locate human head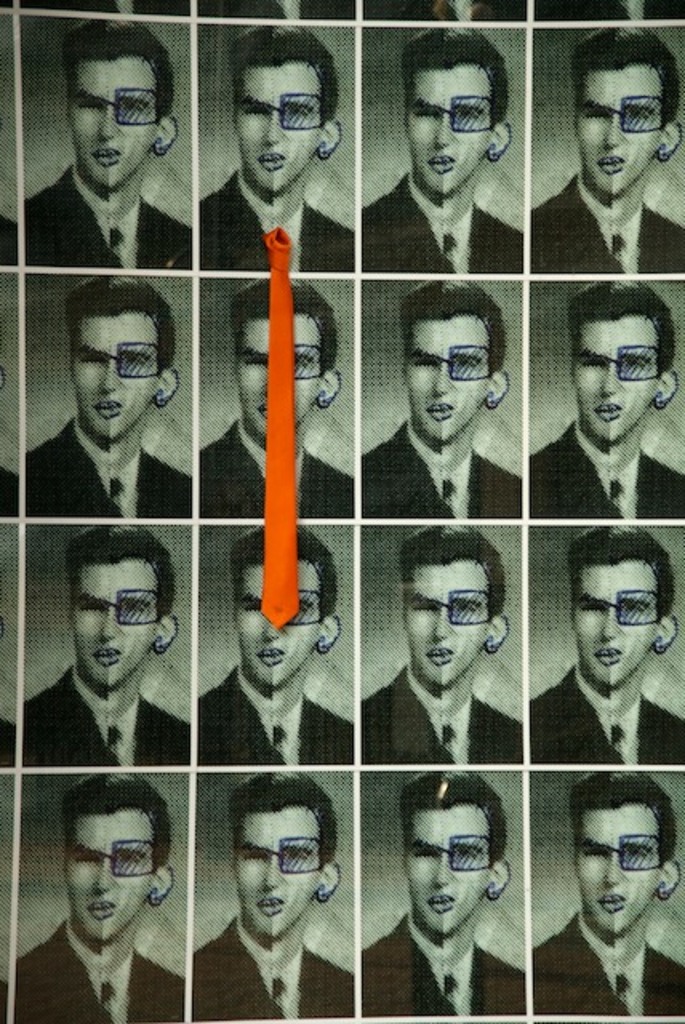
<bbox>62, 16, 179, 195</bbox>
